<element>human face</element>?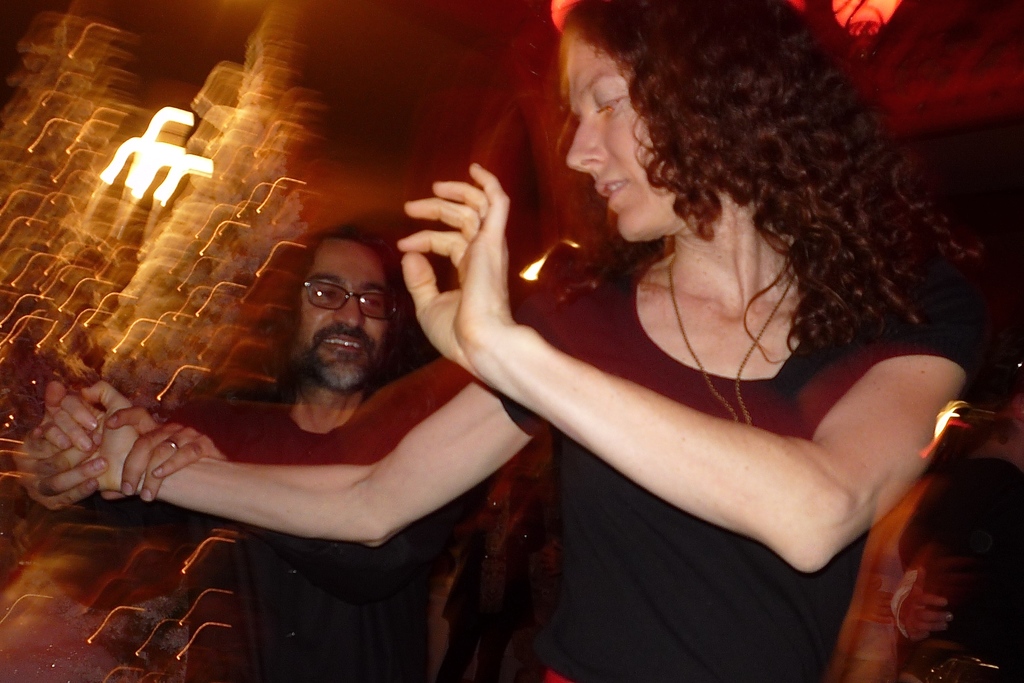
294 233 387 388
